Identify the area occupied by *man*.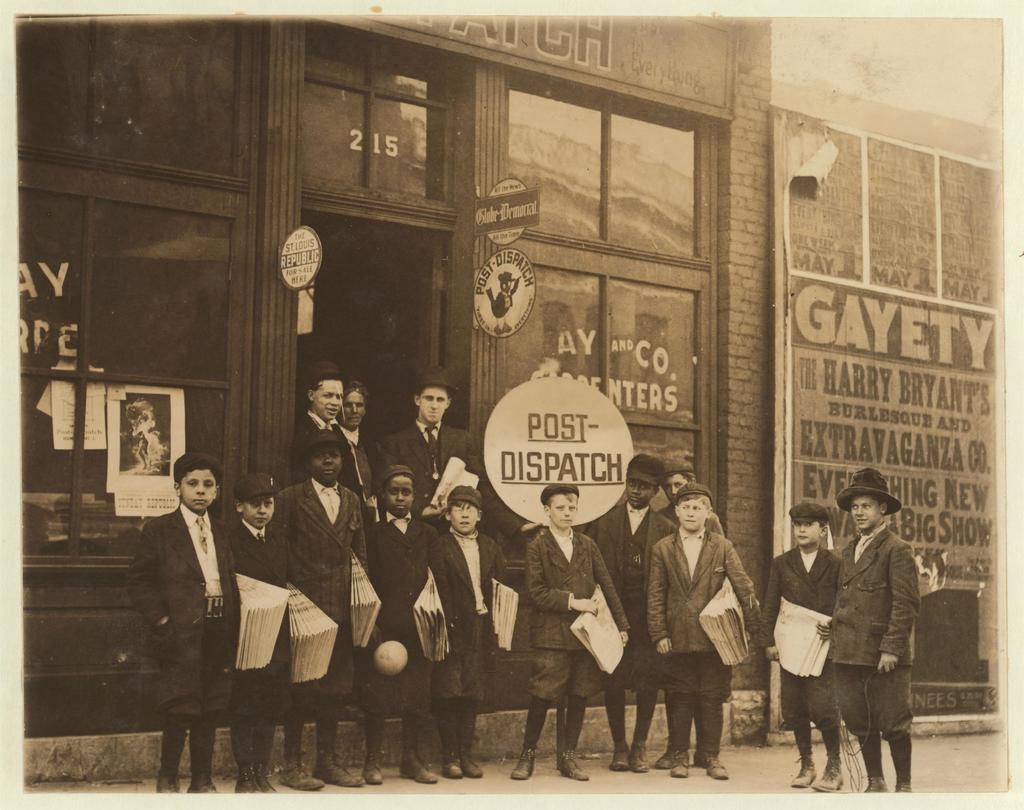
Area: locate(378, 369, 489, 531).
